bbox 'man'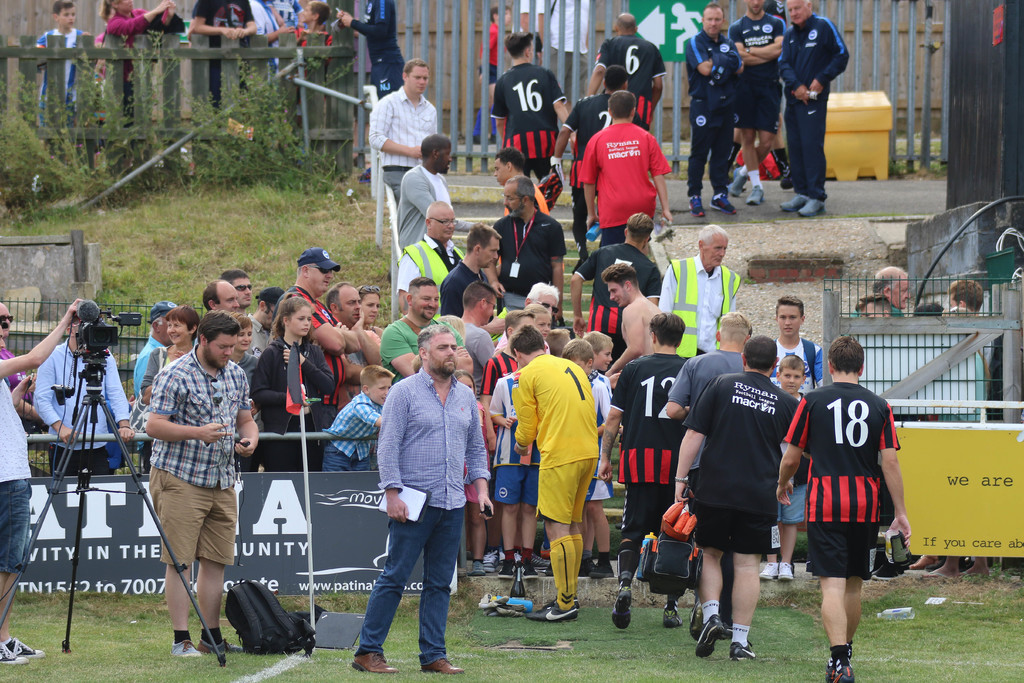
(left=598, top=263, right=672, bottom=381)
